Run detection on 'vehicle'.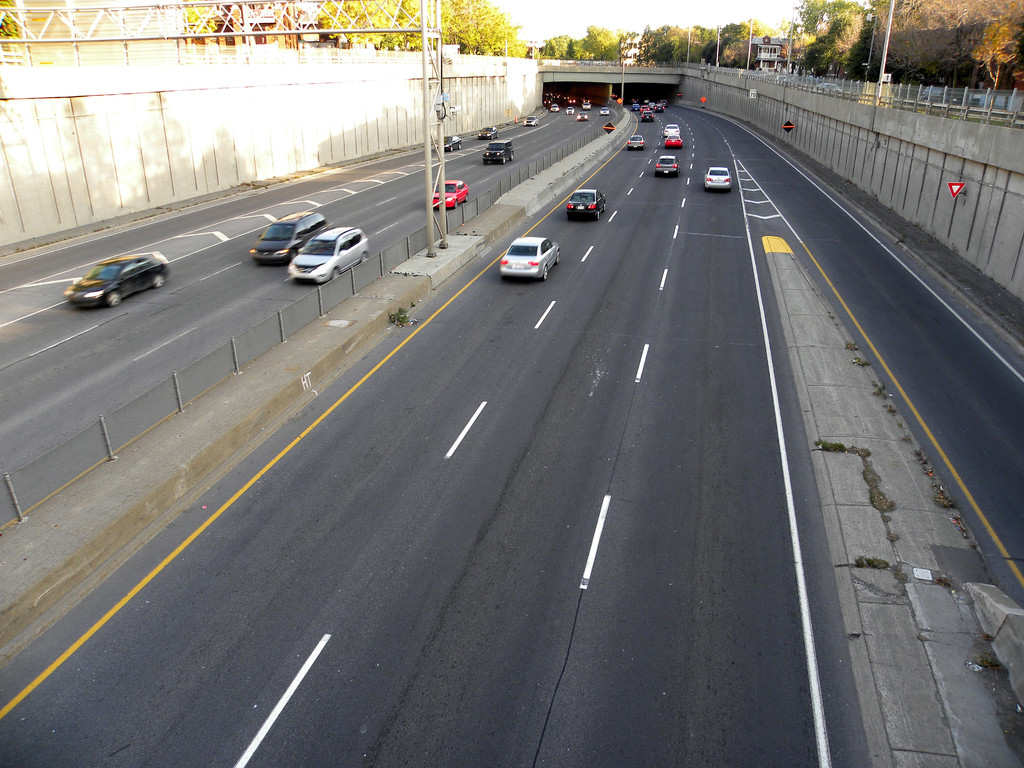
Result: bbox=(249, 210, 327, 266).
